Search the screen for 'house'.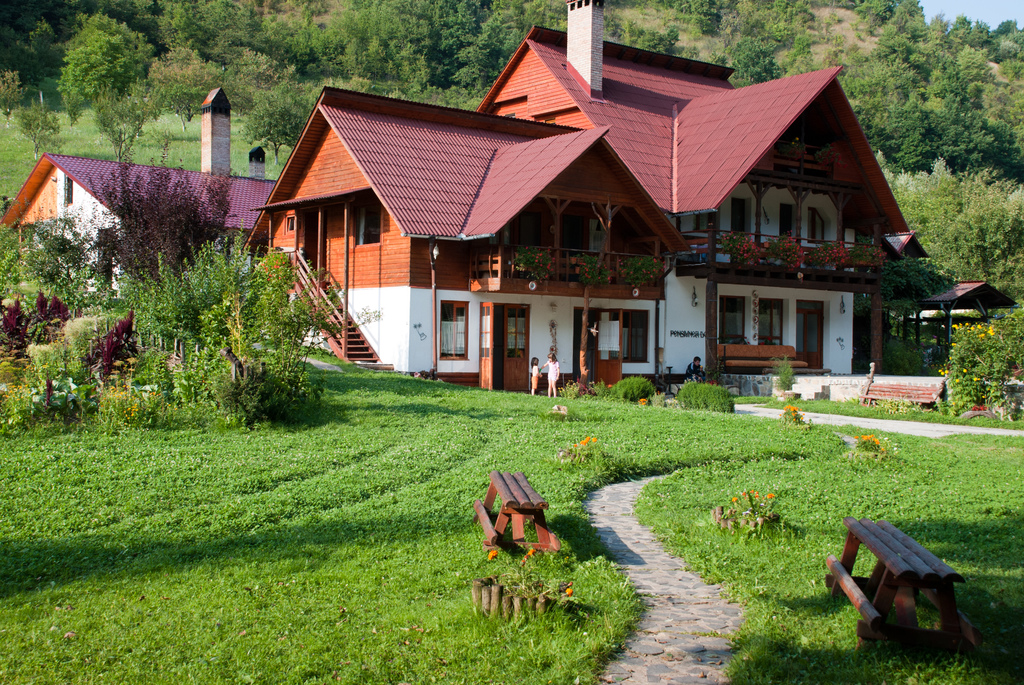
Found at {"left": 0, "top": 0, "right": 1019, "bottom": 398}.
